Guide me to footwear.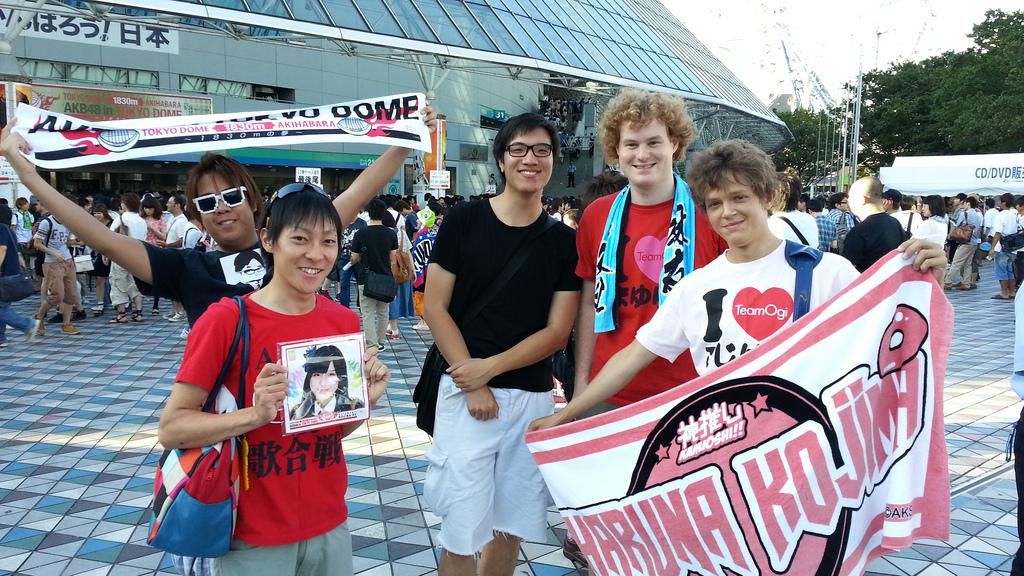
Guidance: box(164, 313, 170, 317).
